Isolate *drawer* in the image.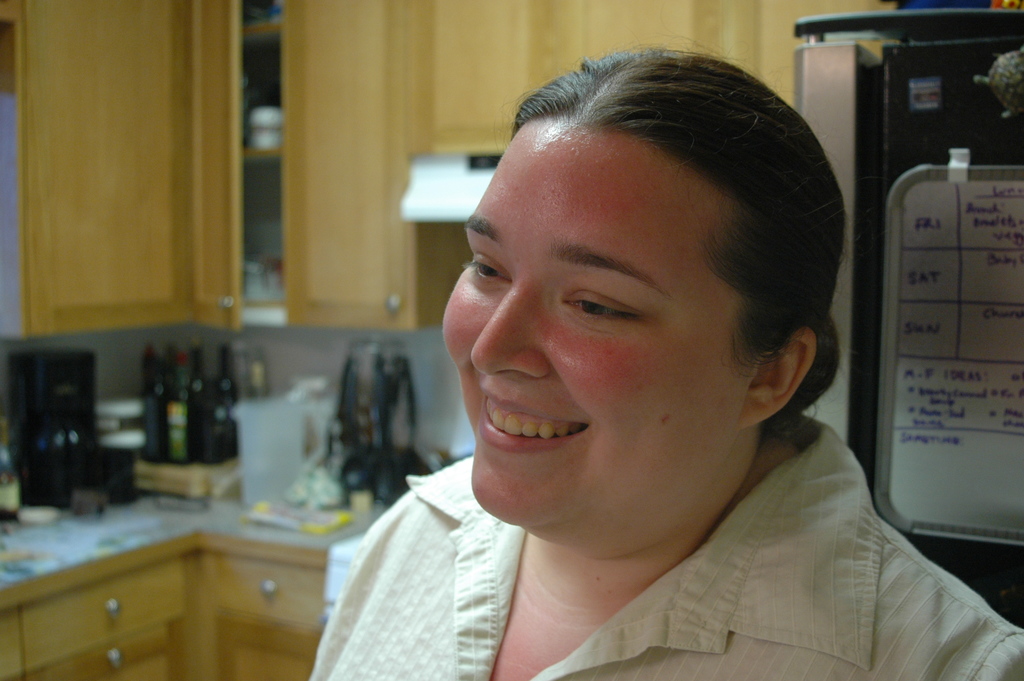
Isolated region: x1=20, y1=558, x2=185, y2=672.
